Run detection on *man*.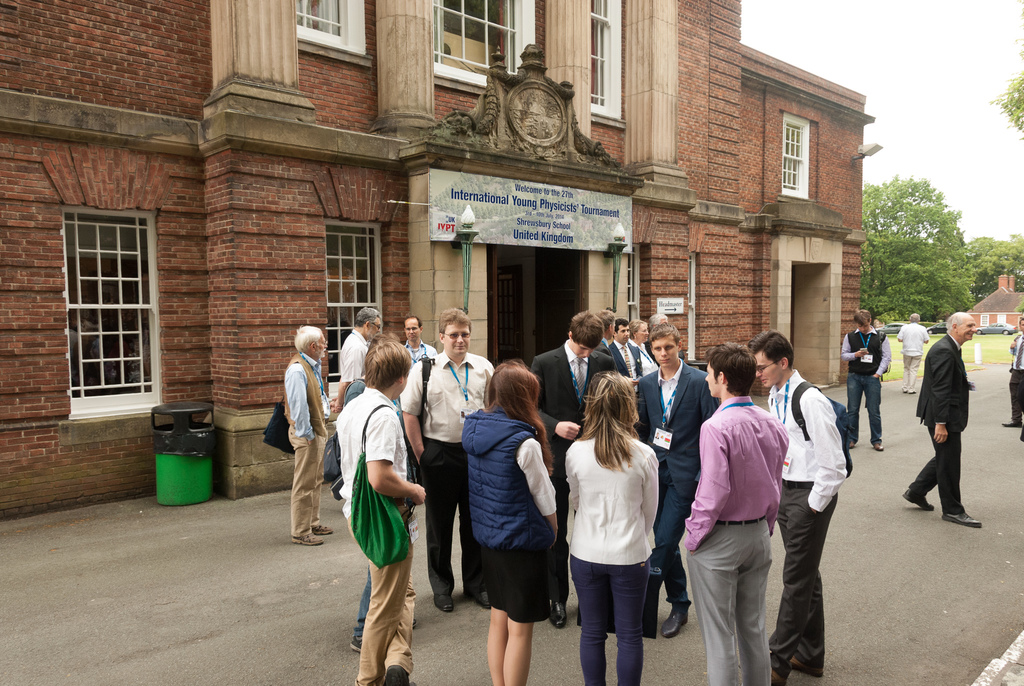
Result: Rect(744, 332, 849, 685).
